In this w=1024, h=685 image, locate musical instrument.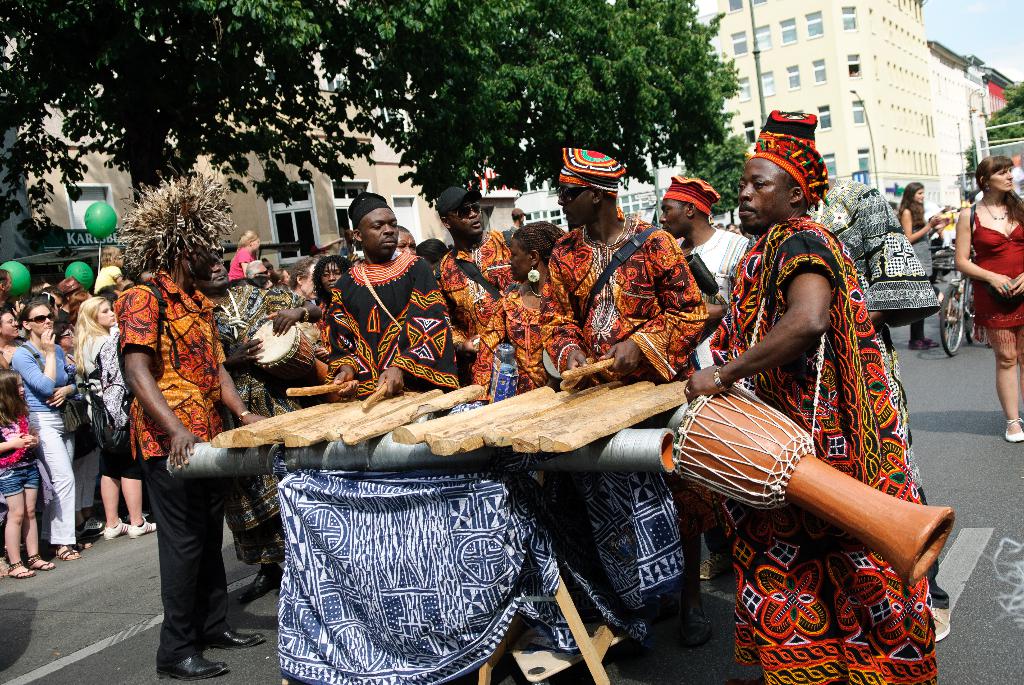
Bounding box: [x1=665, y1=384, x2=956, y2=584].
